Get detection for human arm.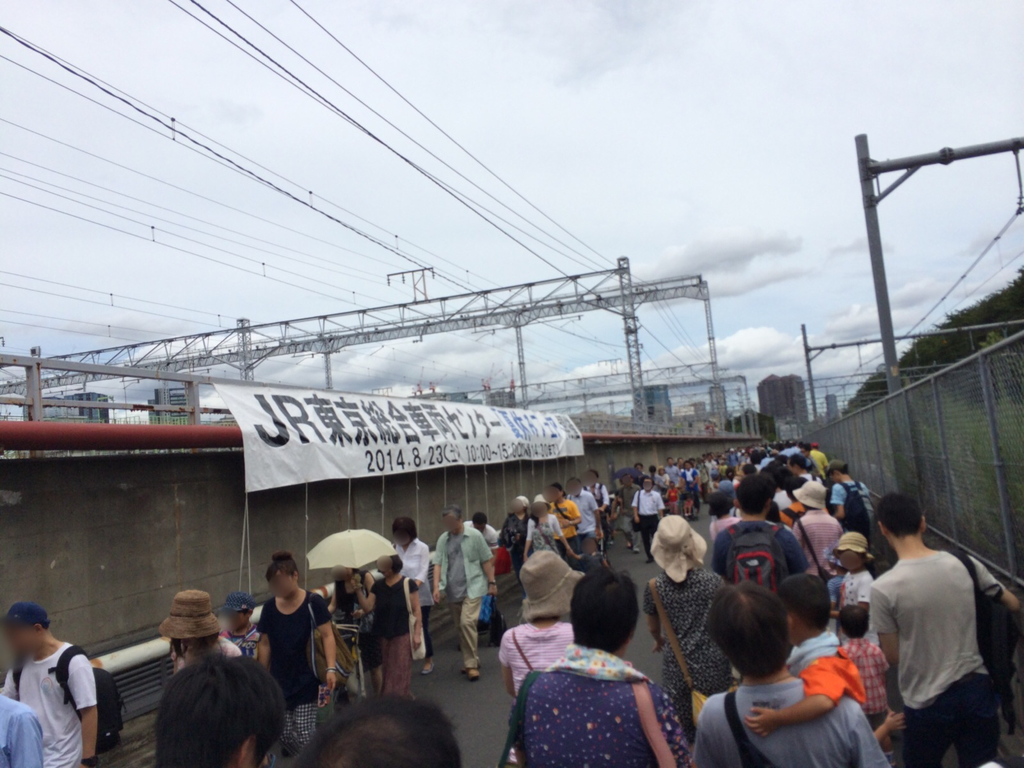
Detection: <box>749,659,842,726</box>.
